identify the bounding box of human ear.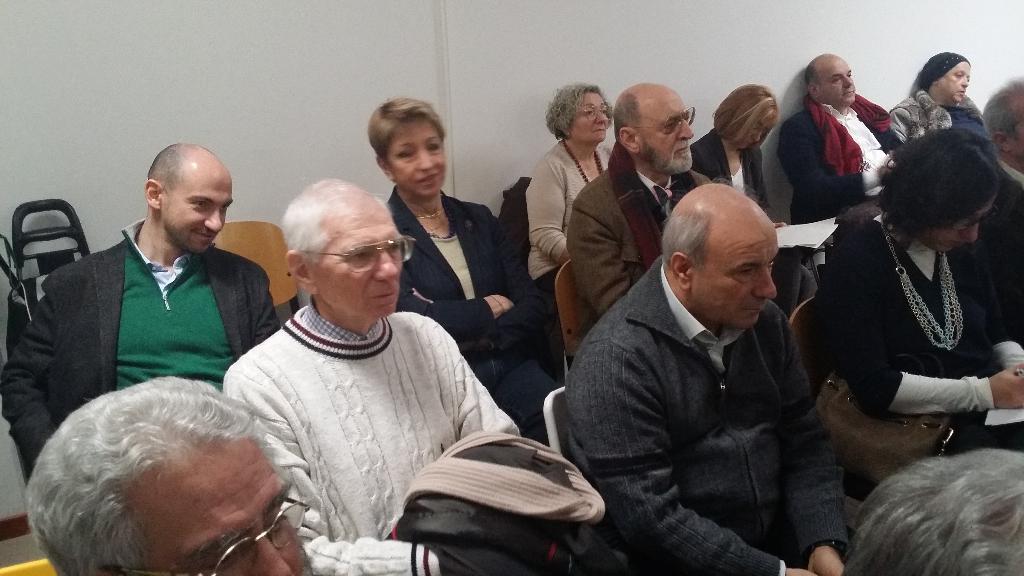
[x1=619, y1=125, x2=639, y2=154].
